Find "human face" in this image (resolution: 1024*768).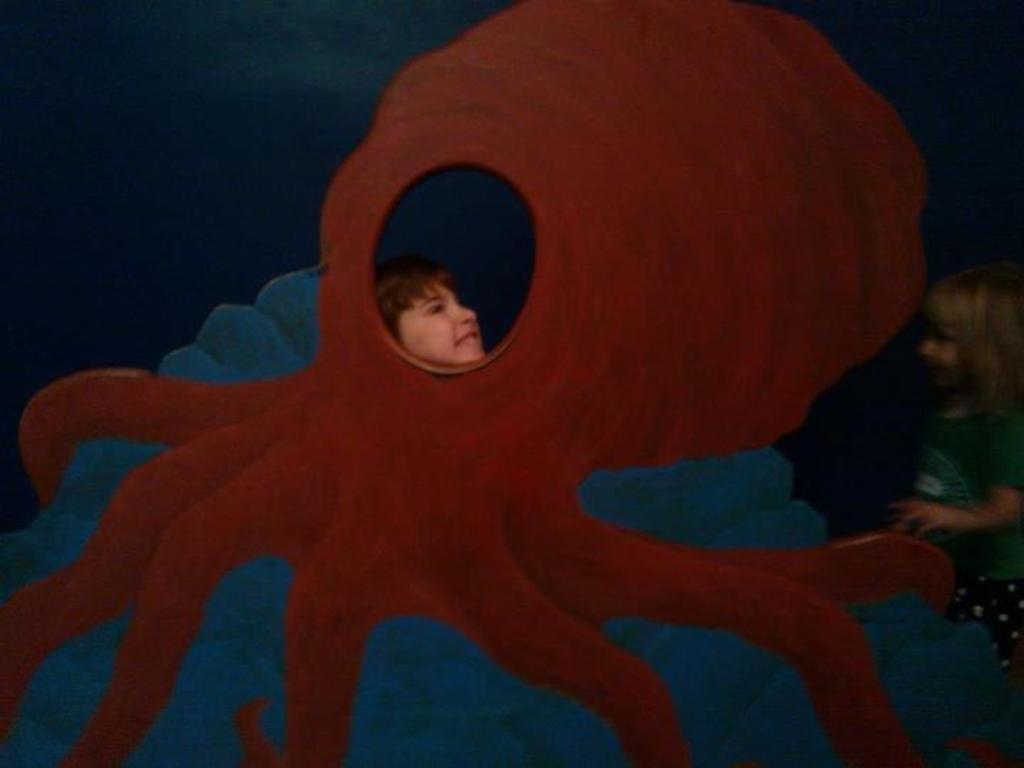
BBox(922, 330, 969, 401).
